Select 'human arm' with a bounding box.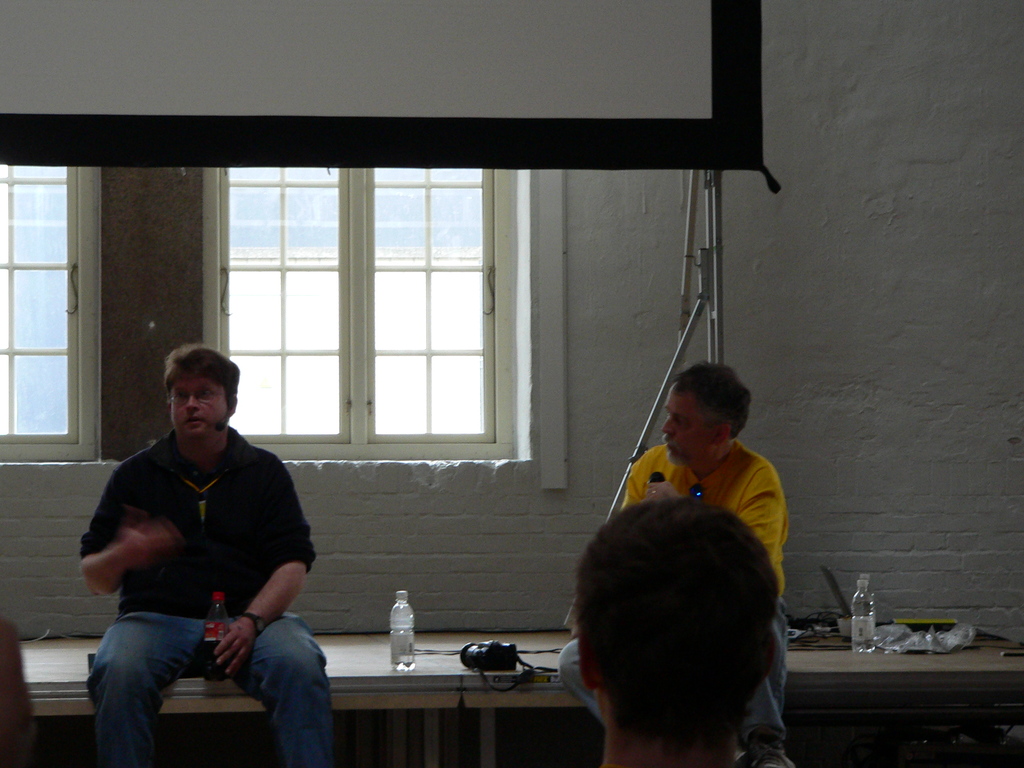
743/452/797/597.
